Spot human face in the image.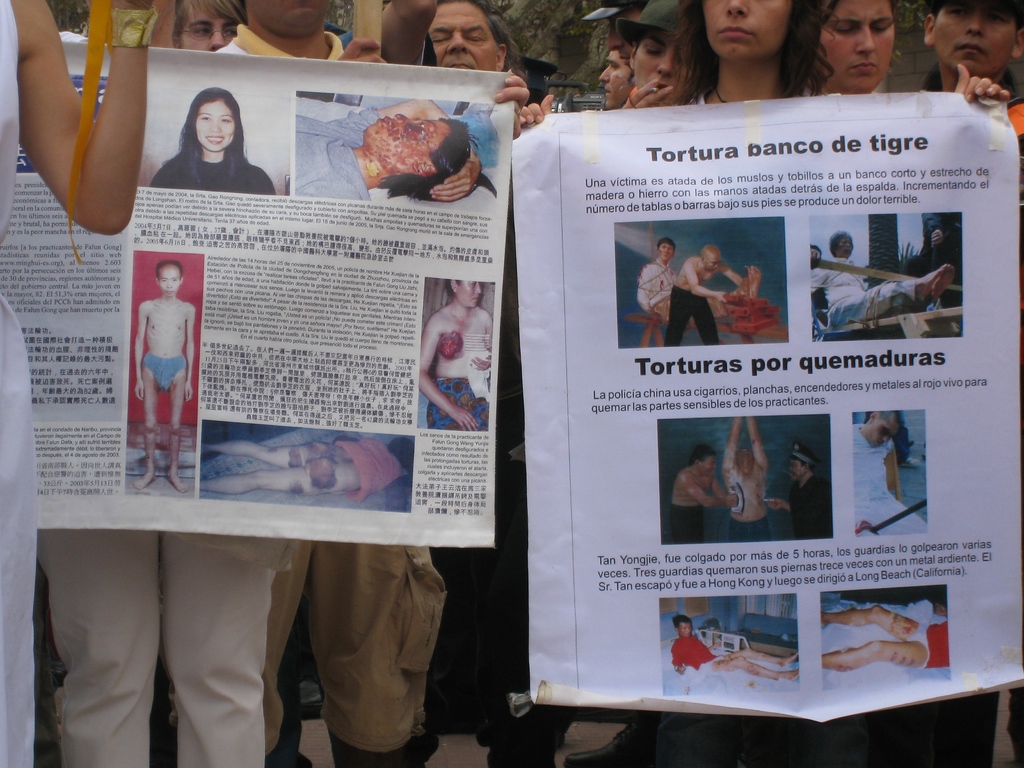
human face found at detection(595, 47, 632, 109).
